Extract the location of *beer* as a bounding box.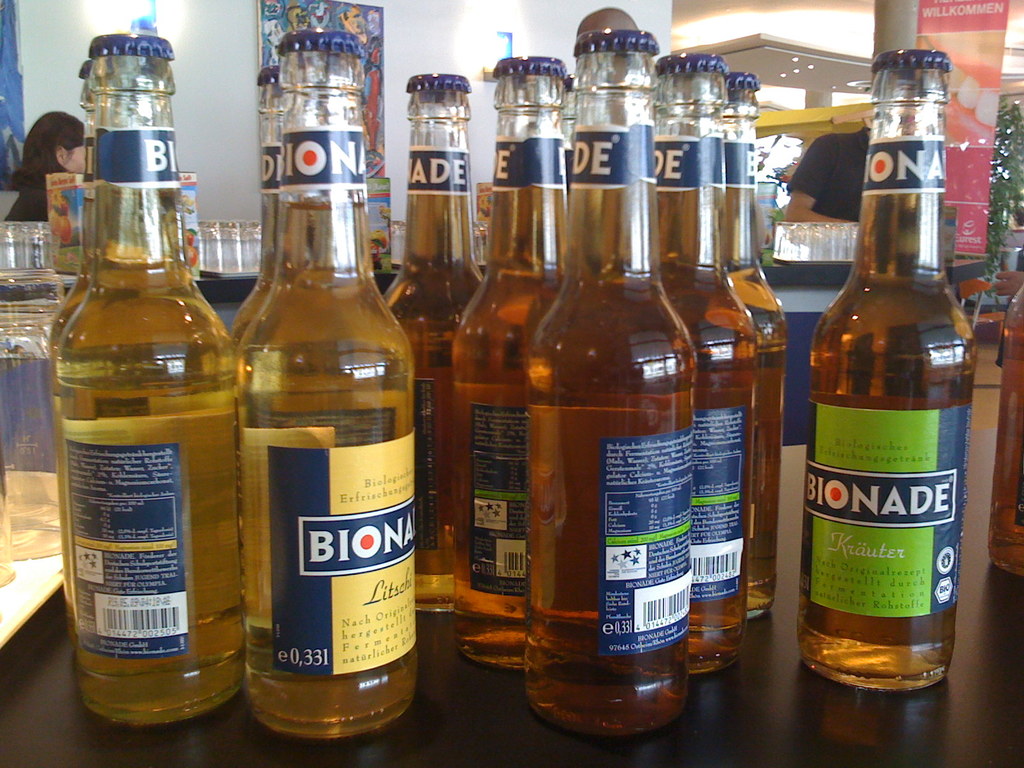
237/23/435/750.
